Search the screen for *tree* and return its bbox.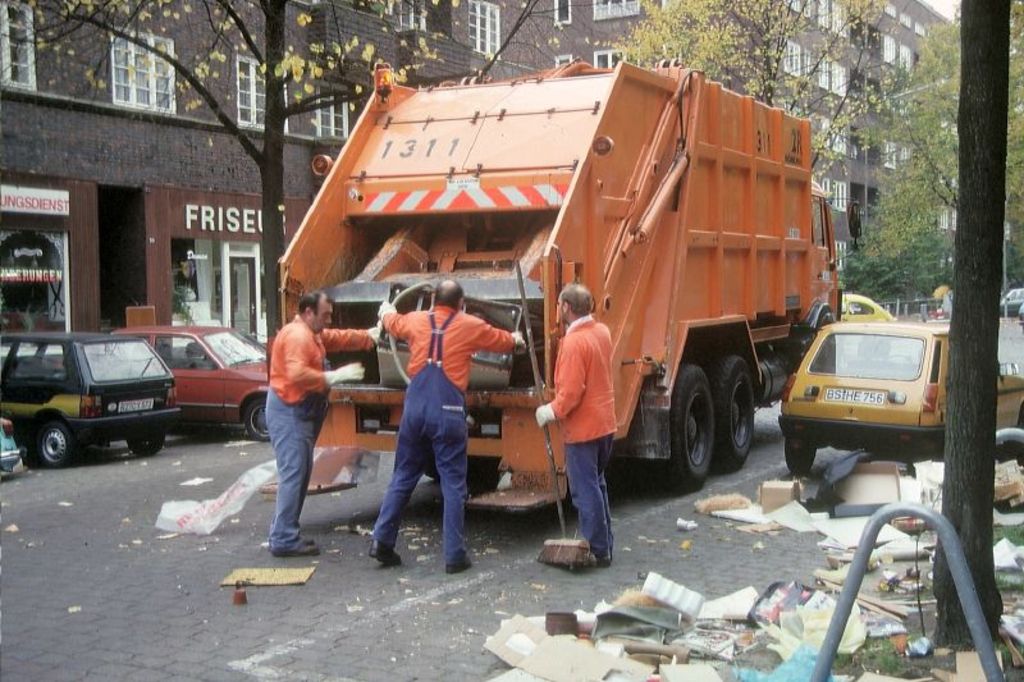
Found: (879, 0, 1023, 273).
